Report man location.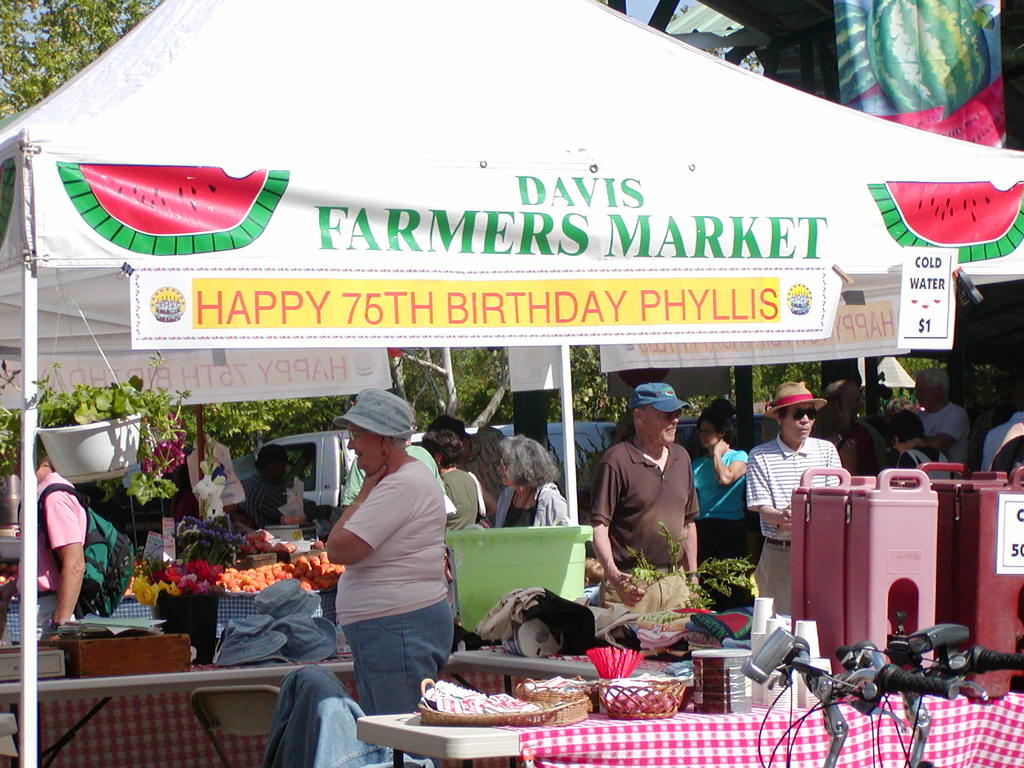
Report: 589, 379, 697, 617.
